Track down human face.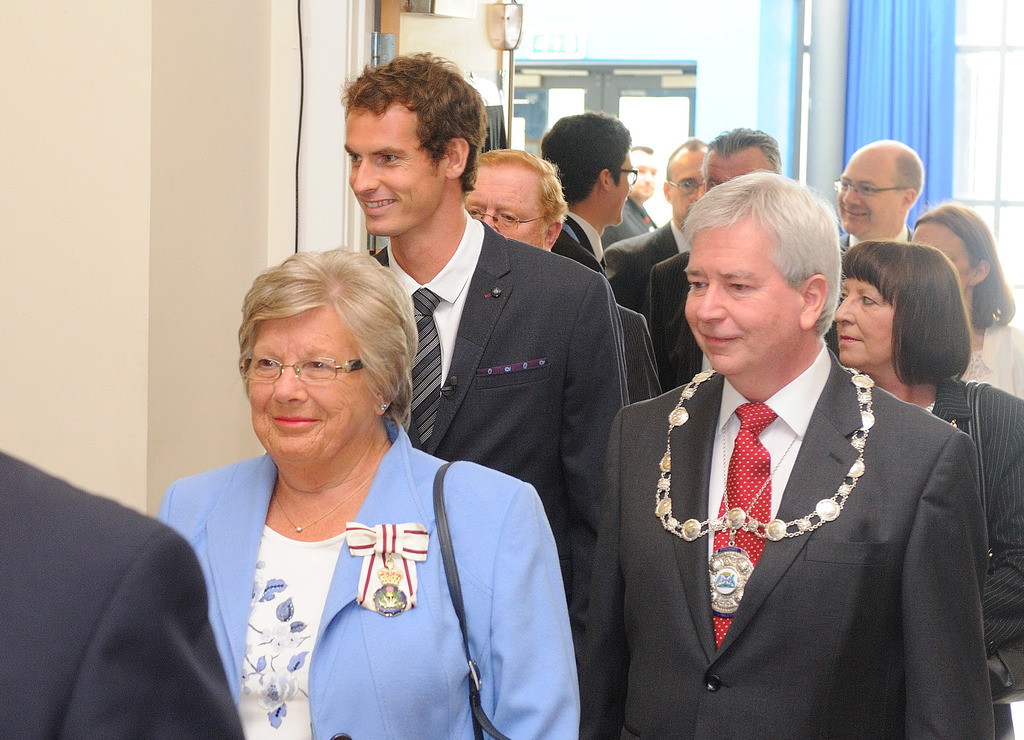
Tracked to detection(909, 216, 975, 299).
